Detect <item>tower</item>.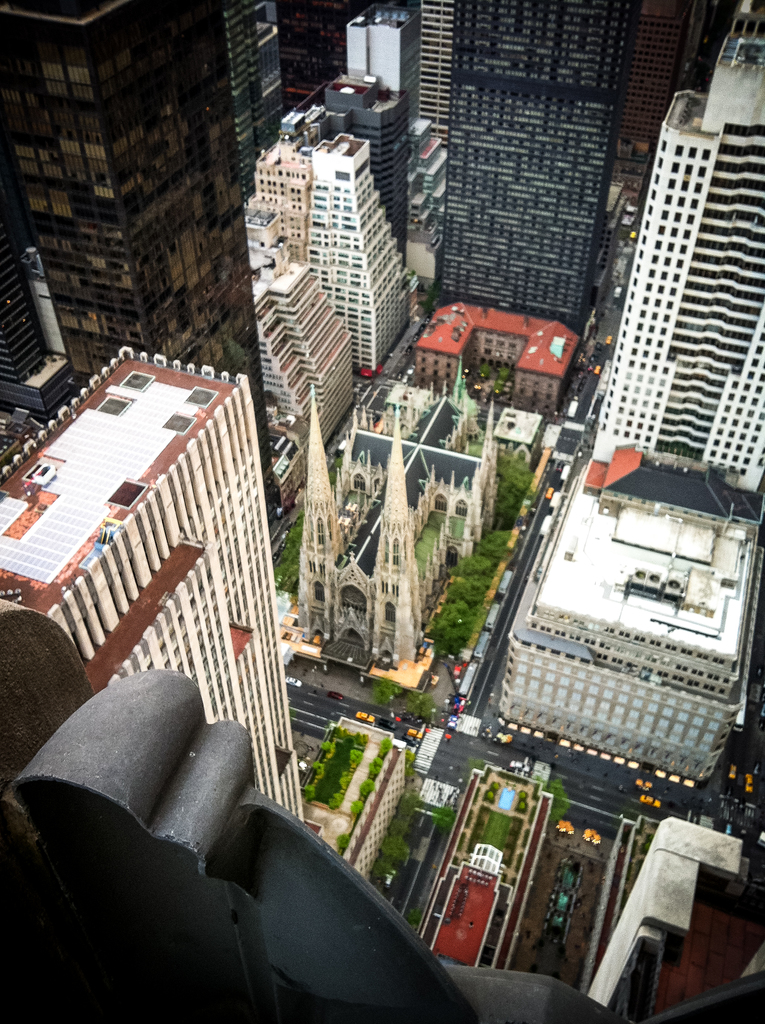
Detected at <box>346,0,431,109</box>.
